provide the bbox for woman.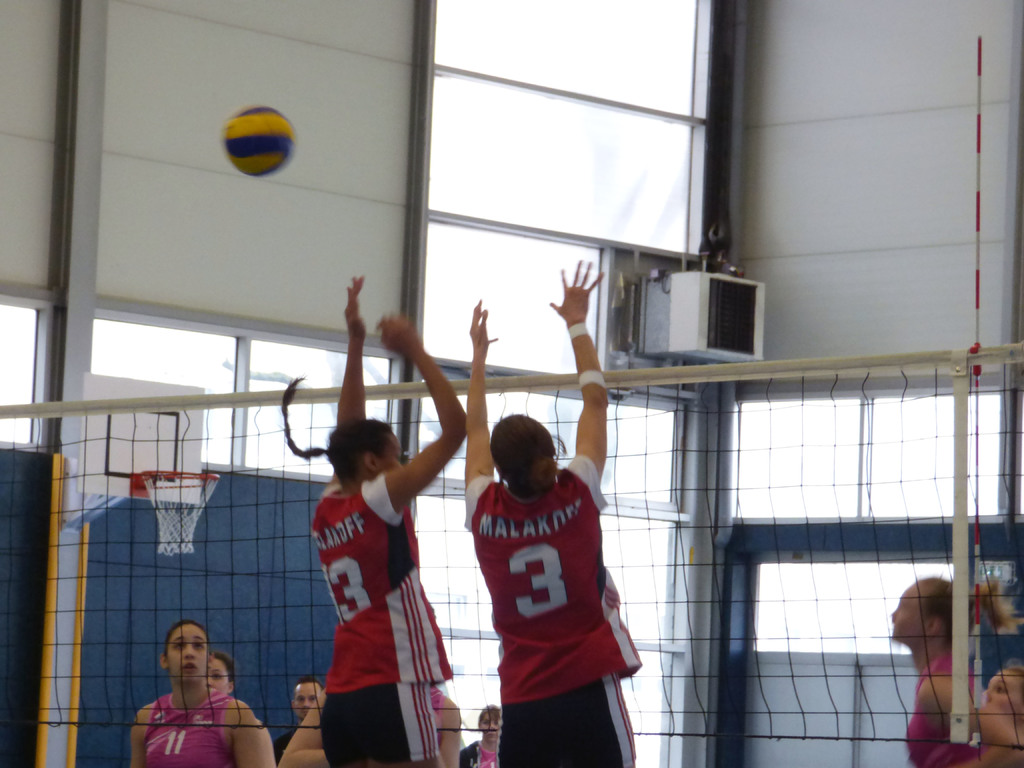
bbox=(452, 698, 508, 767).
